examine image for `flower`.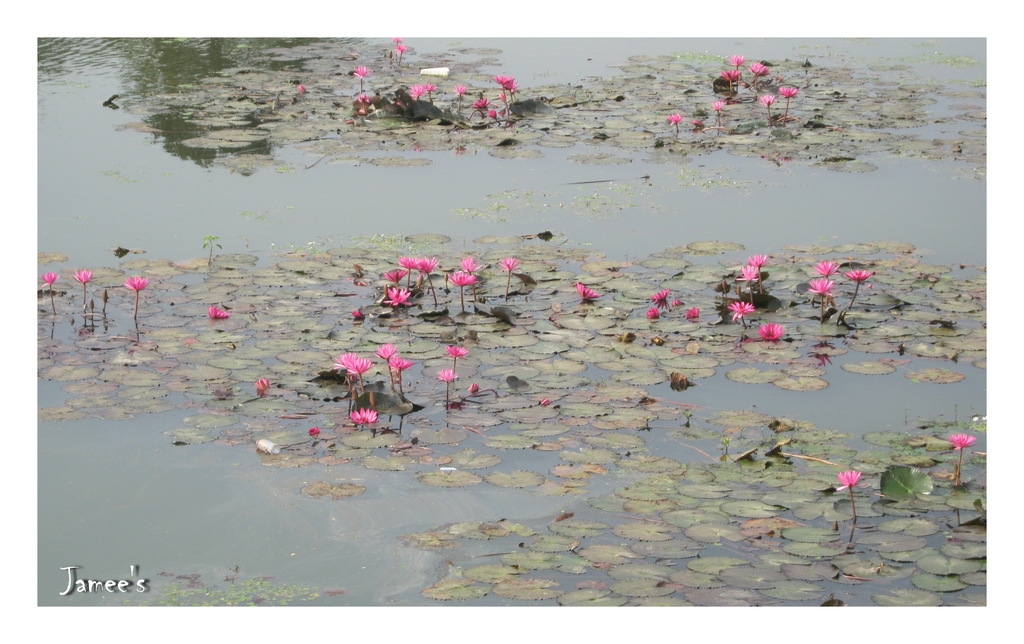
Examination result: (x1=436, y1=367, x2=454, y2=383).
